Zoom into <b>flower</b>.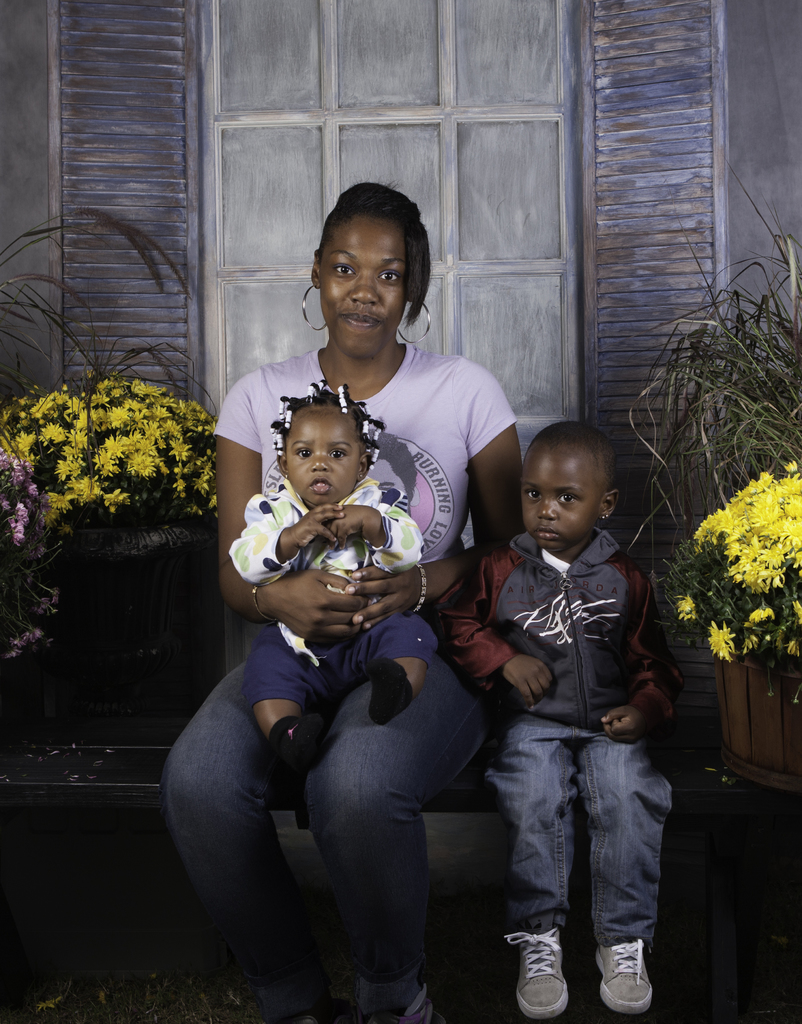
Zoom target: {"x1": 742, "y1": 633, "x2": 758, "y2": 650}.
